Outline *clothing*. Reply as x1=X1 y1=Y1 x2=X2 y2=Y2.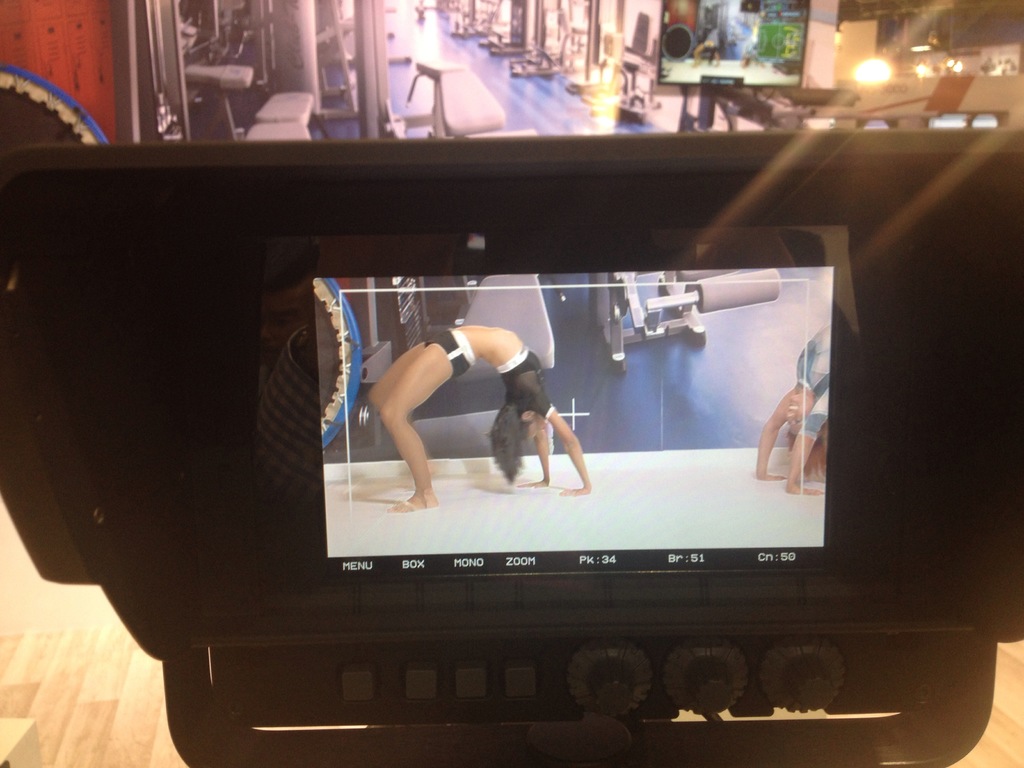
x1=428 y1=328 x2=468 y2=380.
